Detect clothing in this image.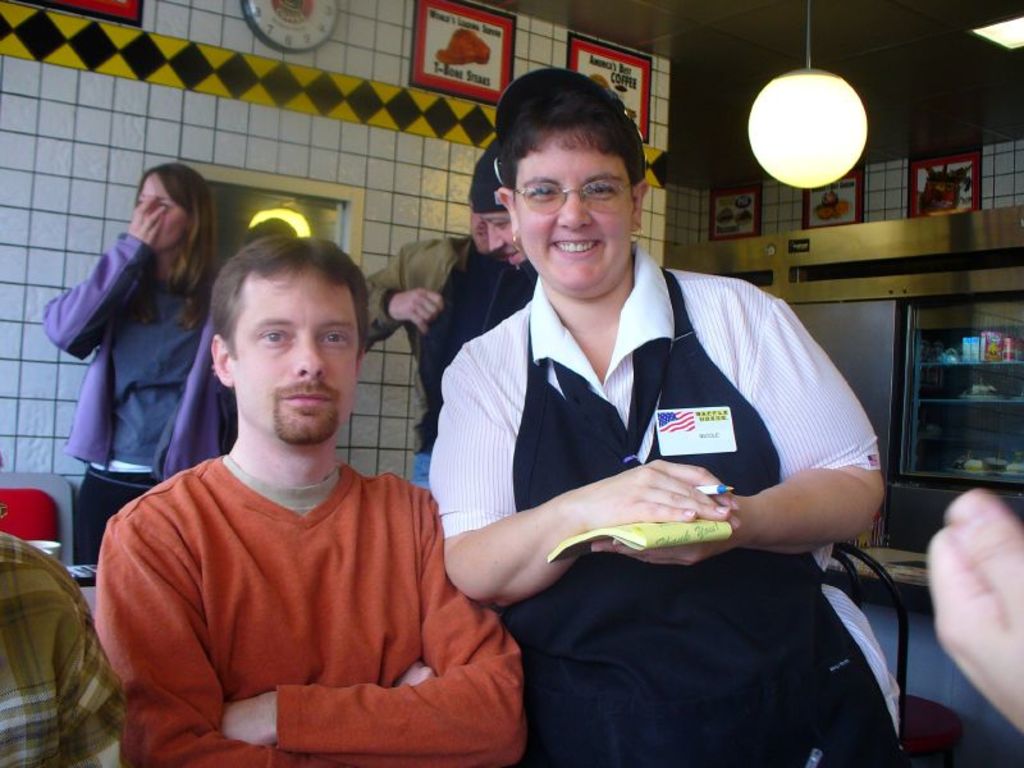
Detection: <box>45,229,239,476</box>.
